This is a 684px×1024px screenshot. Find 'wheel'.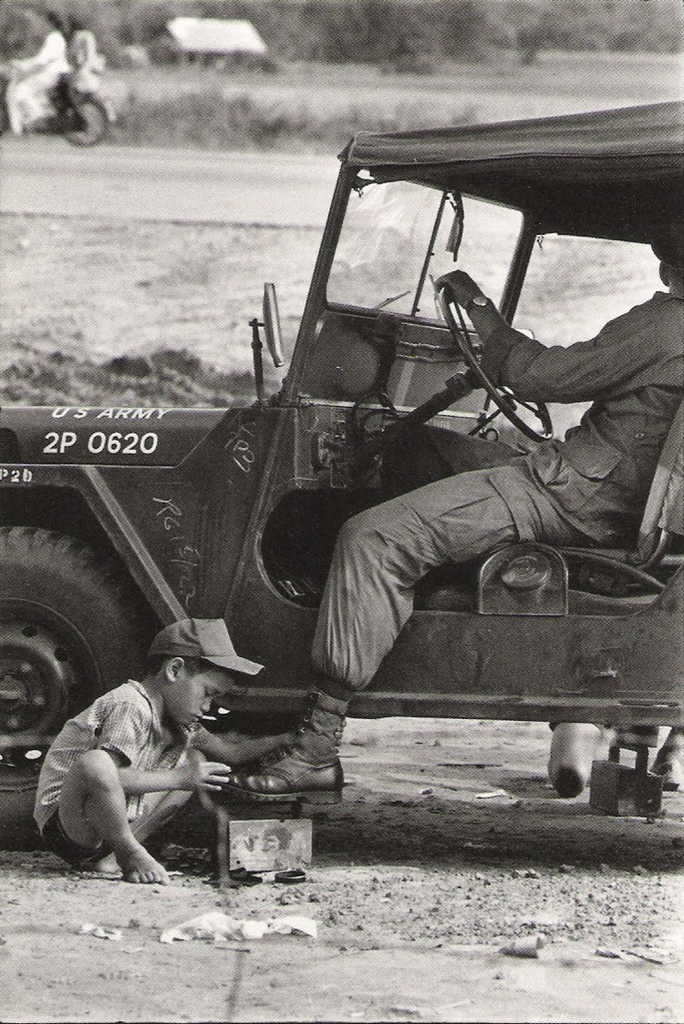
Bounding box: {"left": 0, "top": 524, "right": 156, "bottom": 849}.
